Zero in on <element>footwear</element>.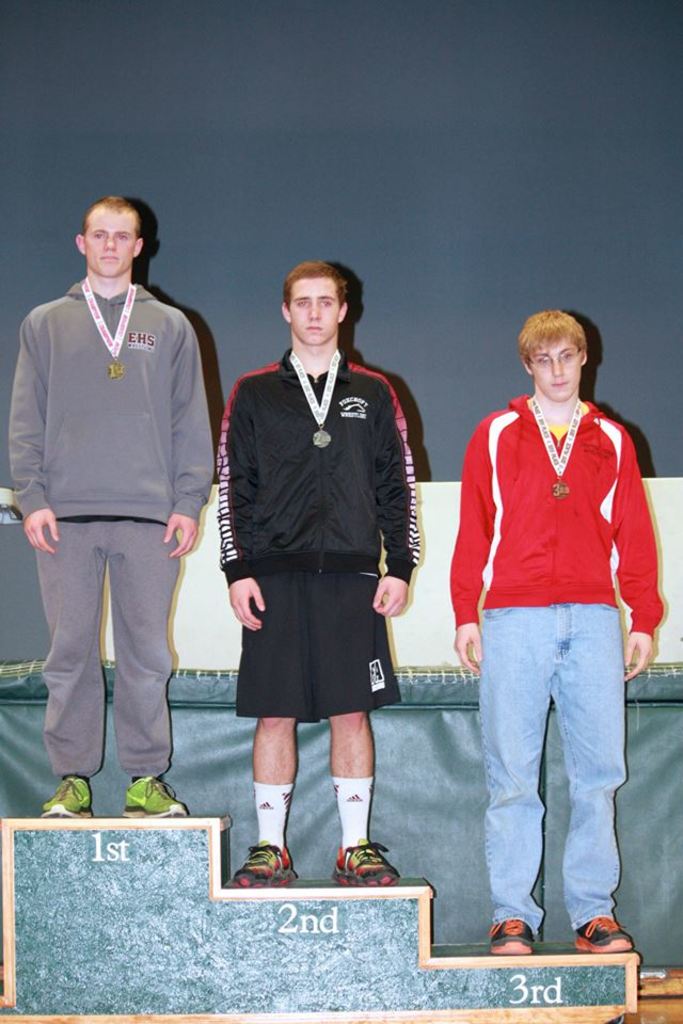
Zeroed in: detection(483, 911, 537, 959).
